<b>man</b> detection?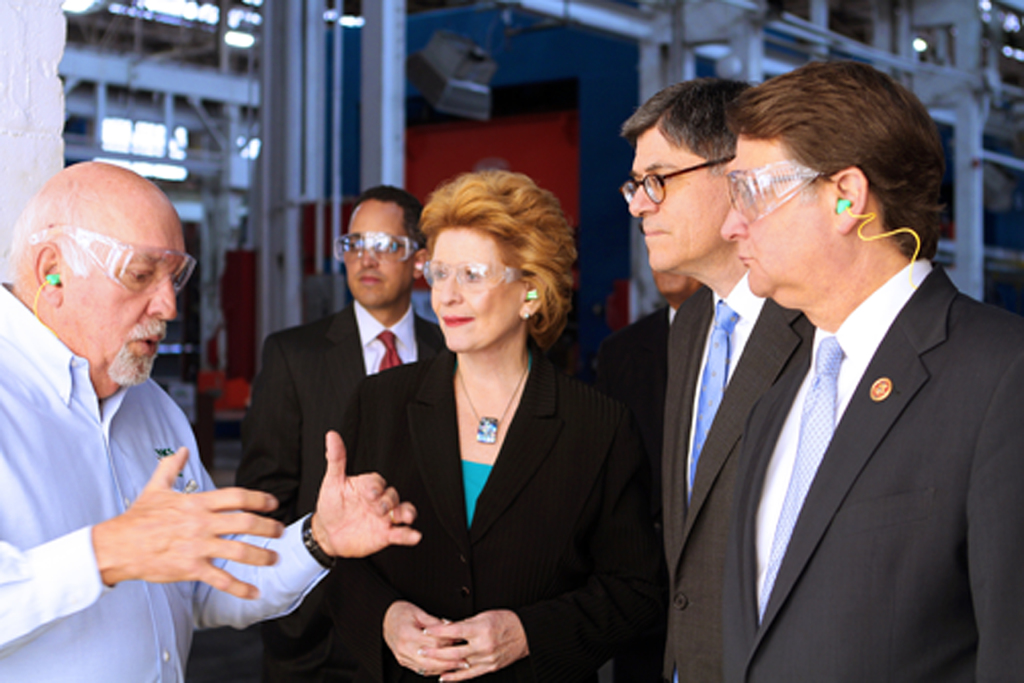
{"x1": 619, "y1": 76, "x2": 761, "y2": 682}
